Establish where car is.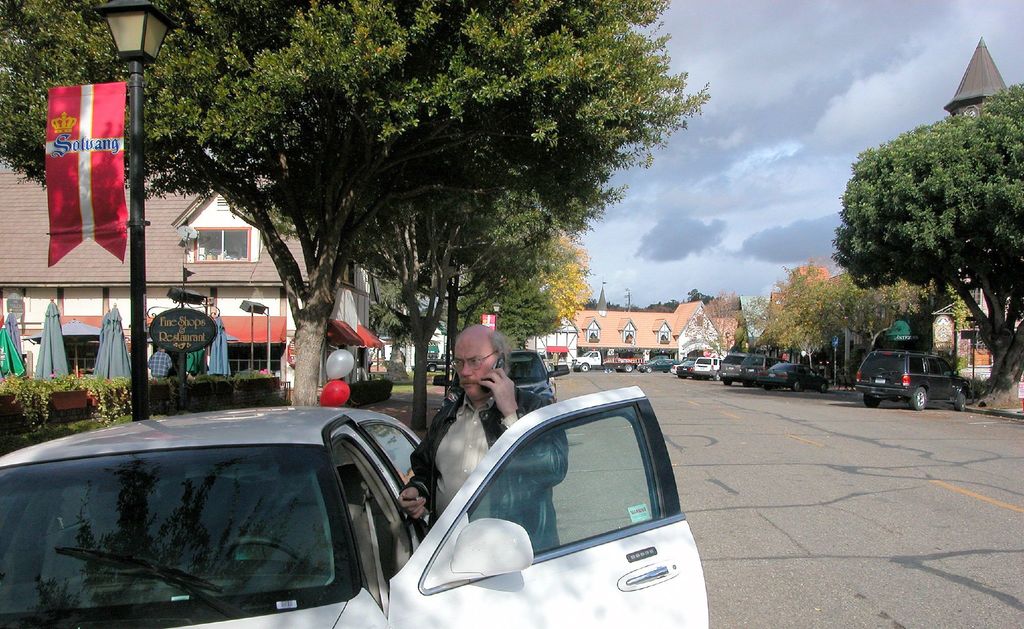
Established at 432:339:571:418.
